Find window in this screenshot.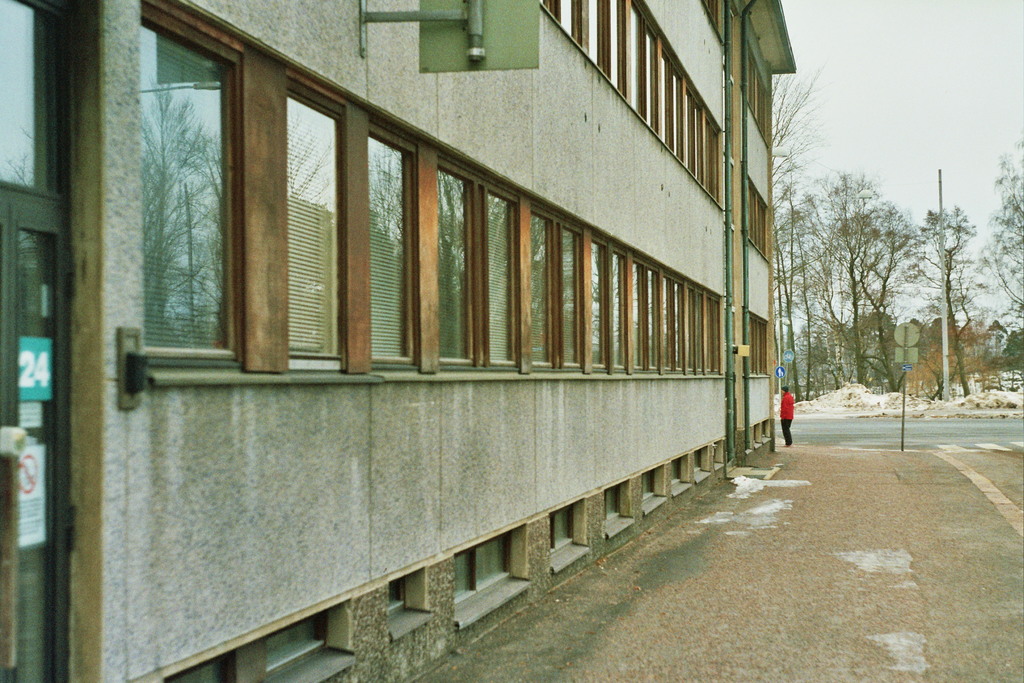
The bounding box for window is 623 4 641 114.
